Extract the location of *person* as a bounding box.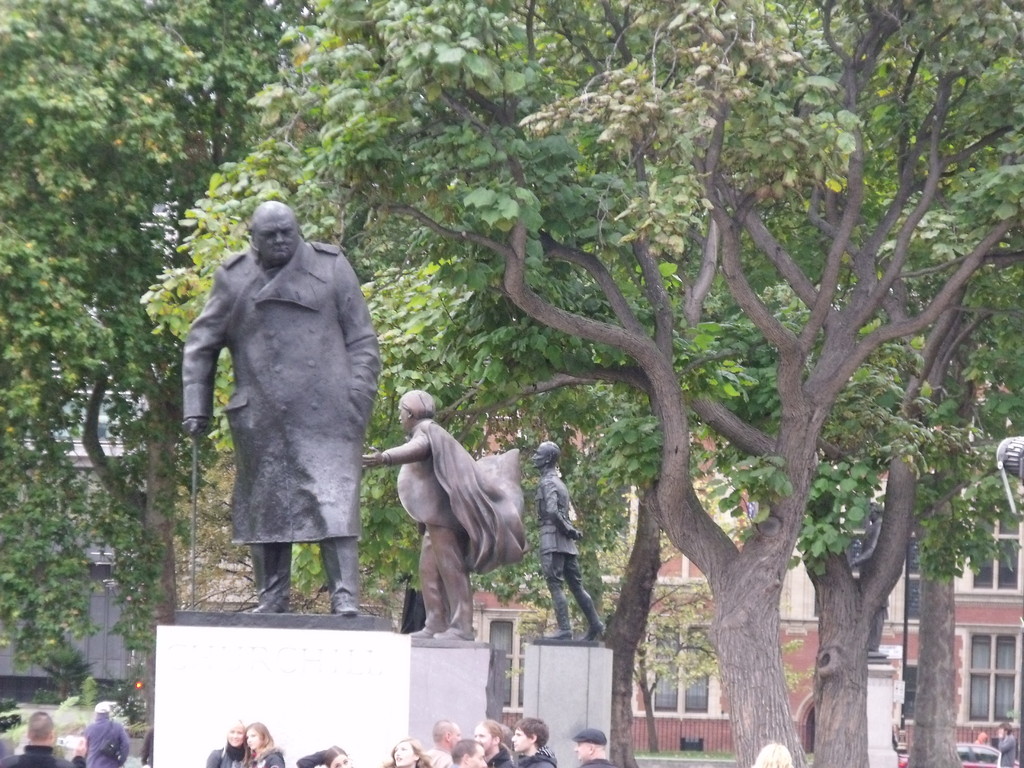
79 696 136 767.
